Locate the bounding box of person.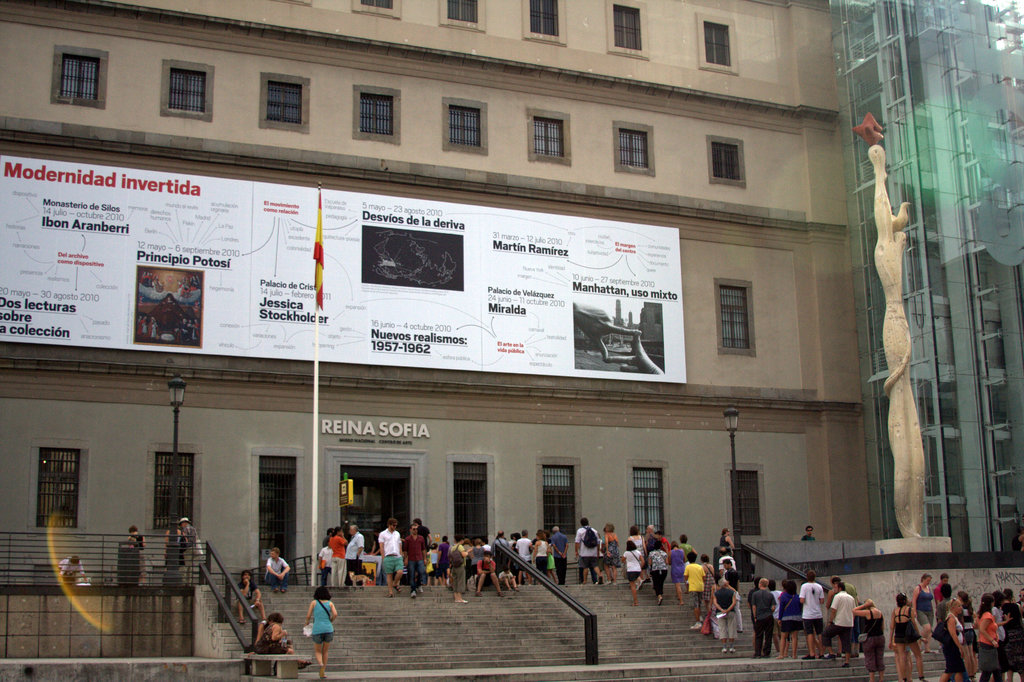
Bounding box: (261, 546, 291, 595).
